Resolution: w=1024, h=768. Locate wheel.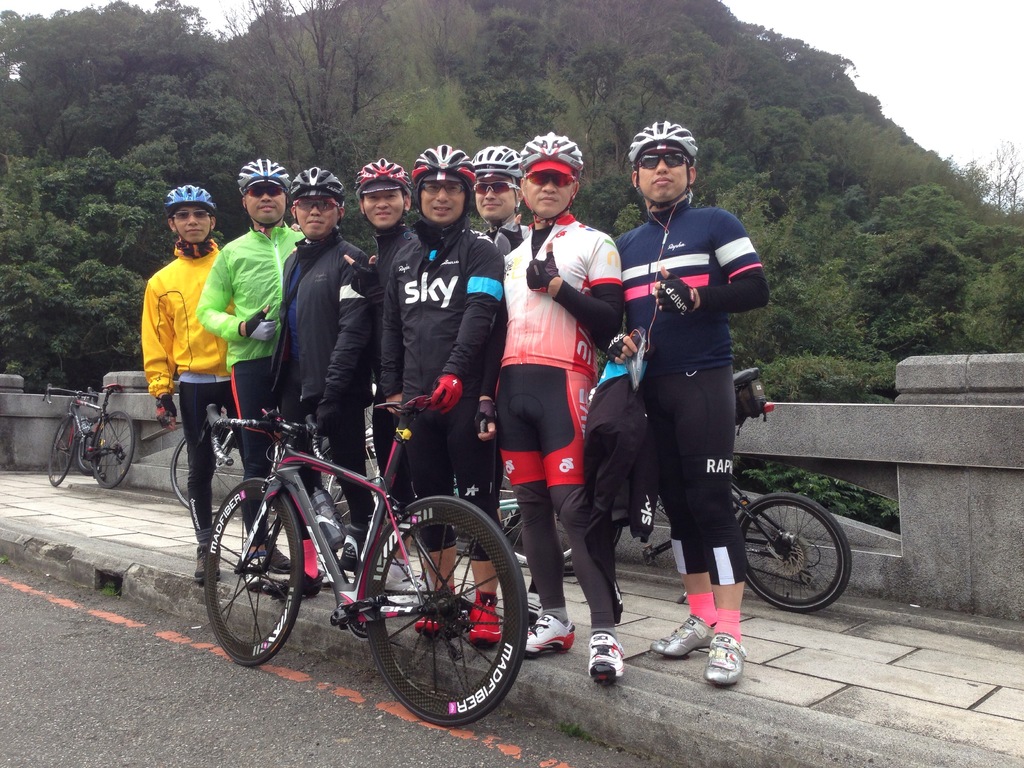
box=[748, 500, 848, 620].
